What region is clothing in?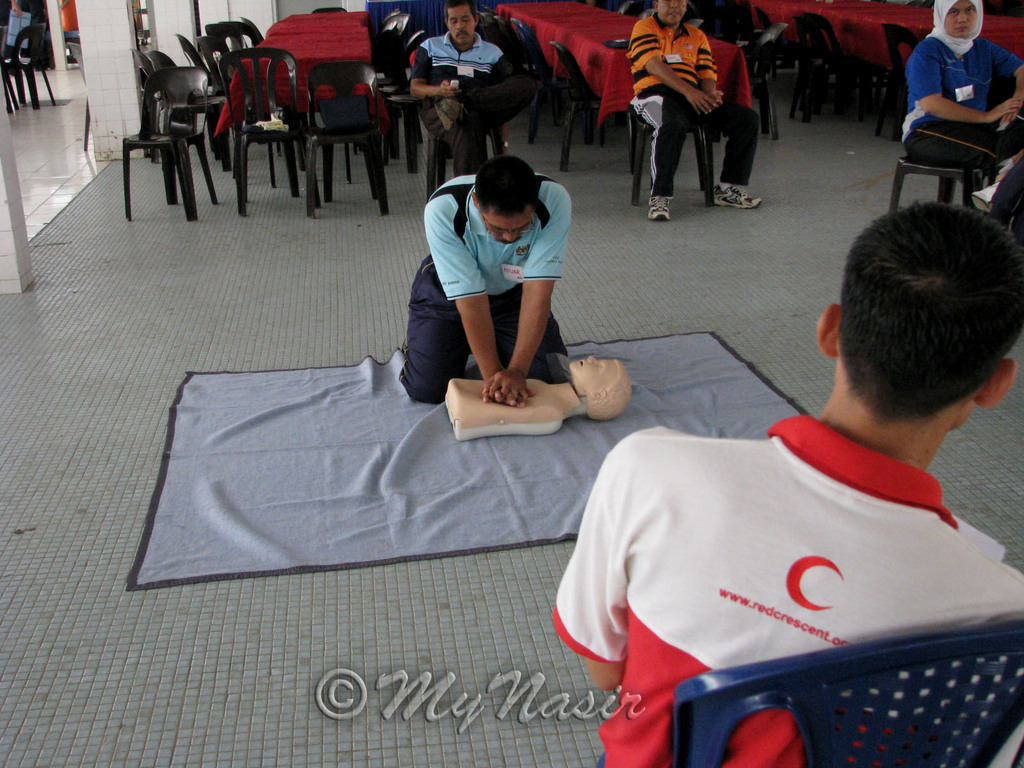
{"x1": 397, "y1": 176, "x2": 571, "y2": 406}.
